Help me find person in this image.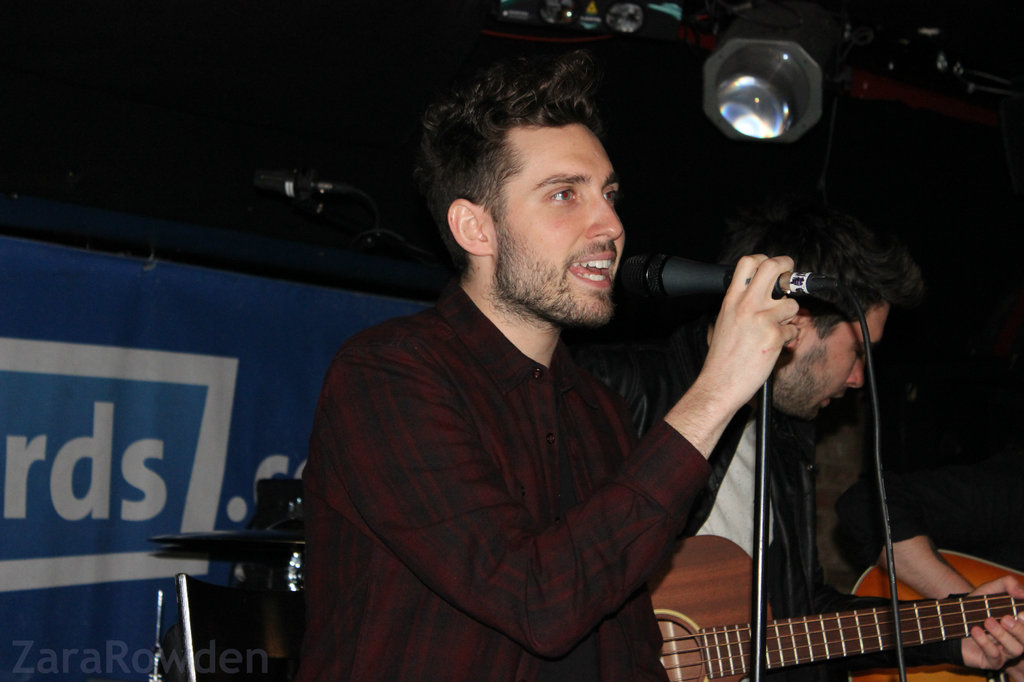
Found it: rect(578, 196, 1023, 681).
